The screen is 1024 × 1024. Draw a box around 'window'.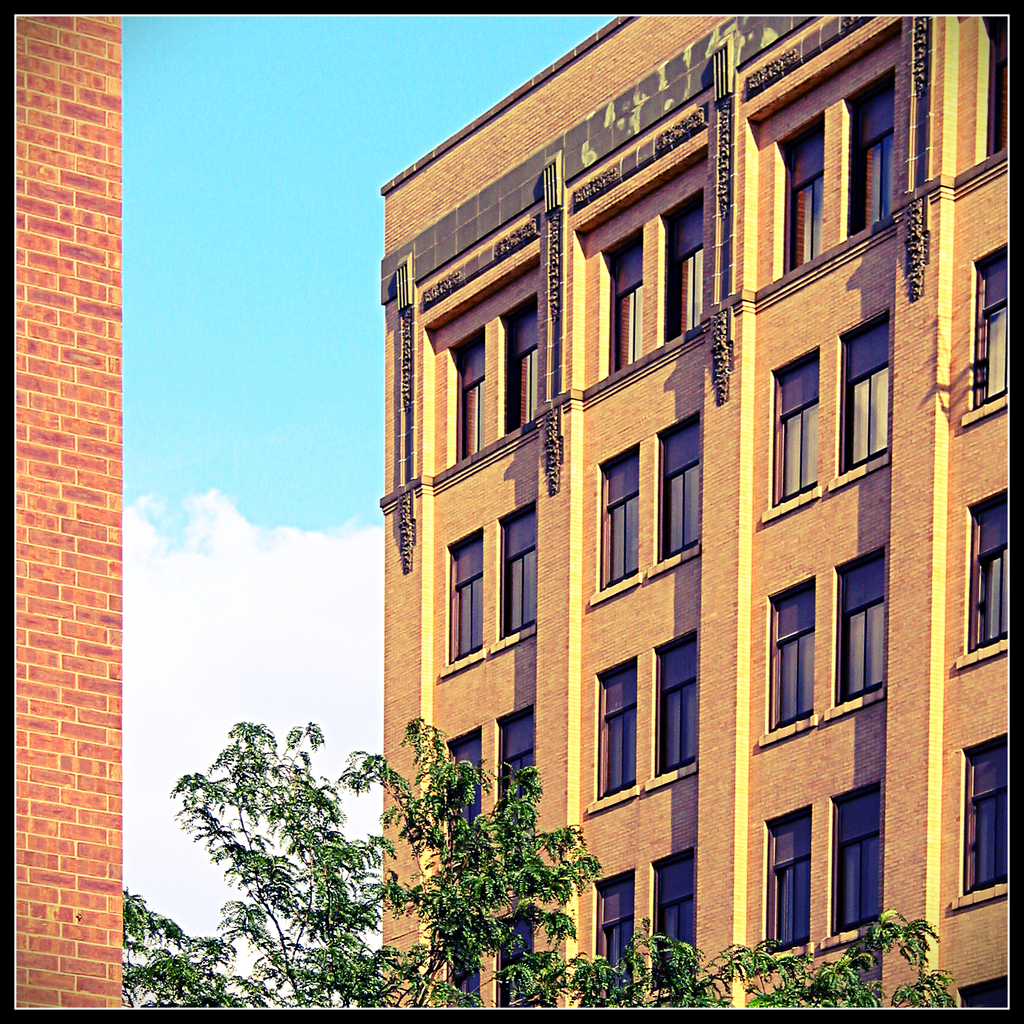
598/657/636/797.
